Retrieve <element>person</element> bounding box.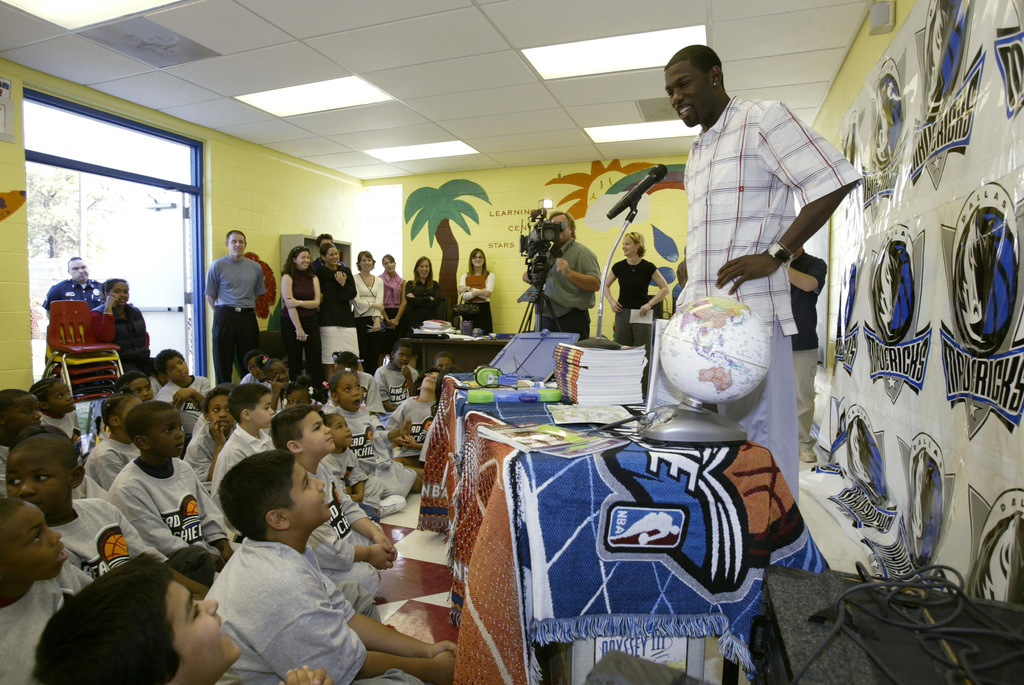
Bounding box: 601, 228, 671, 397.
